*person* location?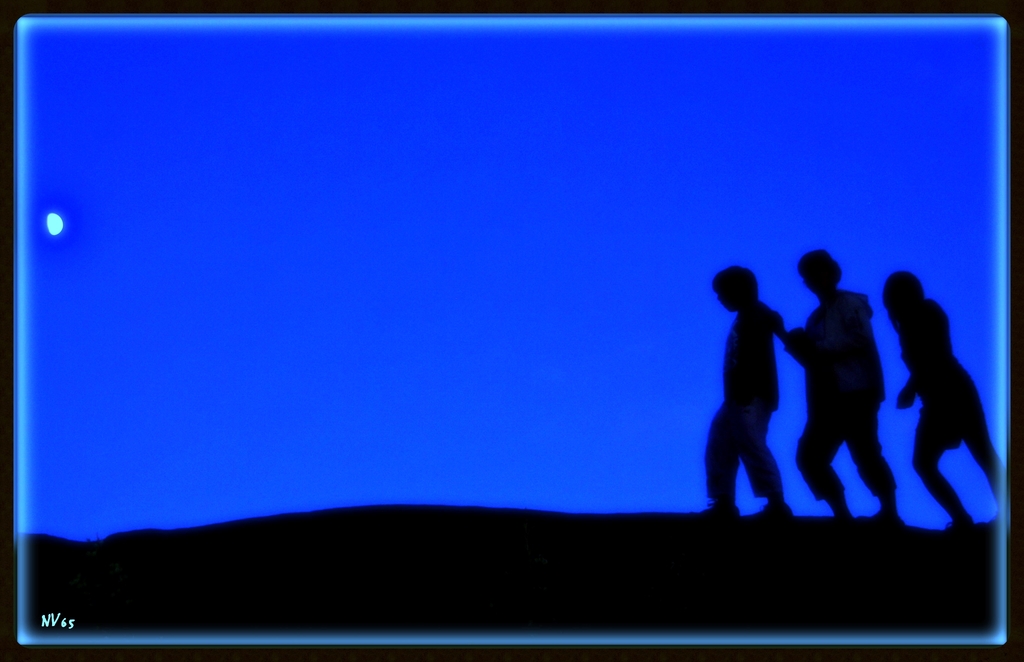
<bbox>708, 246, 796, 536</bbox>
